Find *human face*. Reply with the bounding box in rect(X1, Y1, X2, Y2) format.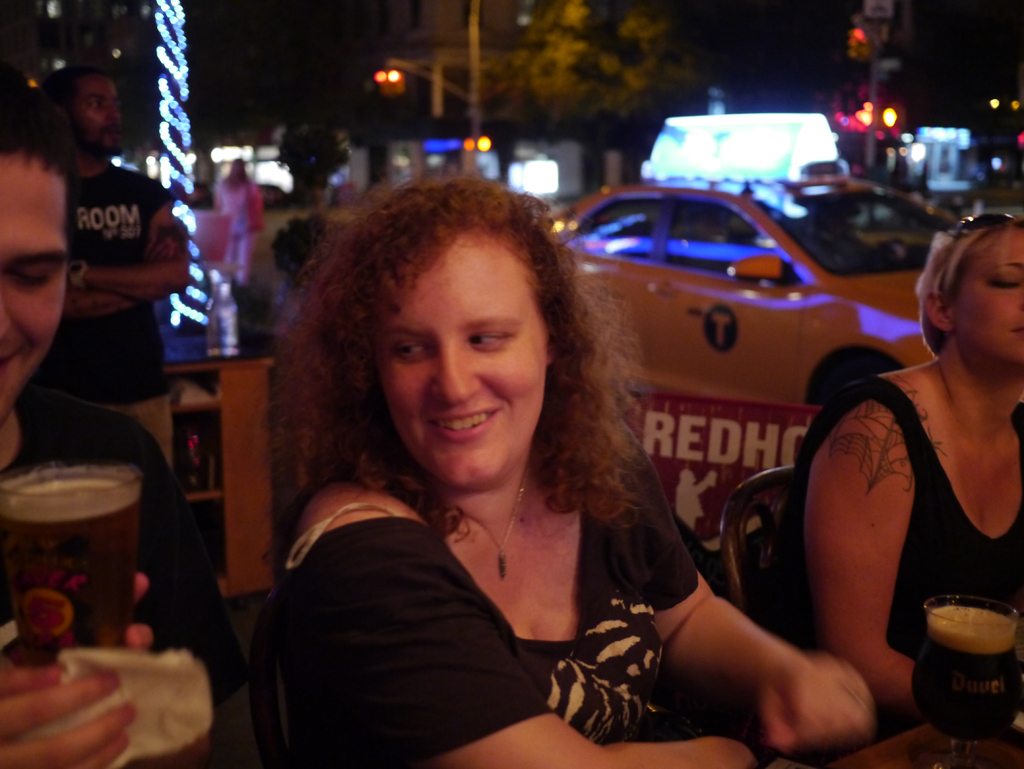
rect(0, 150, 70, 421).
